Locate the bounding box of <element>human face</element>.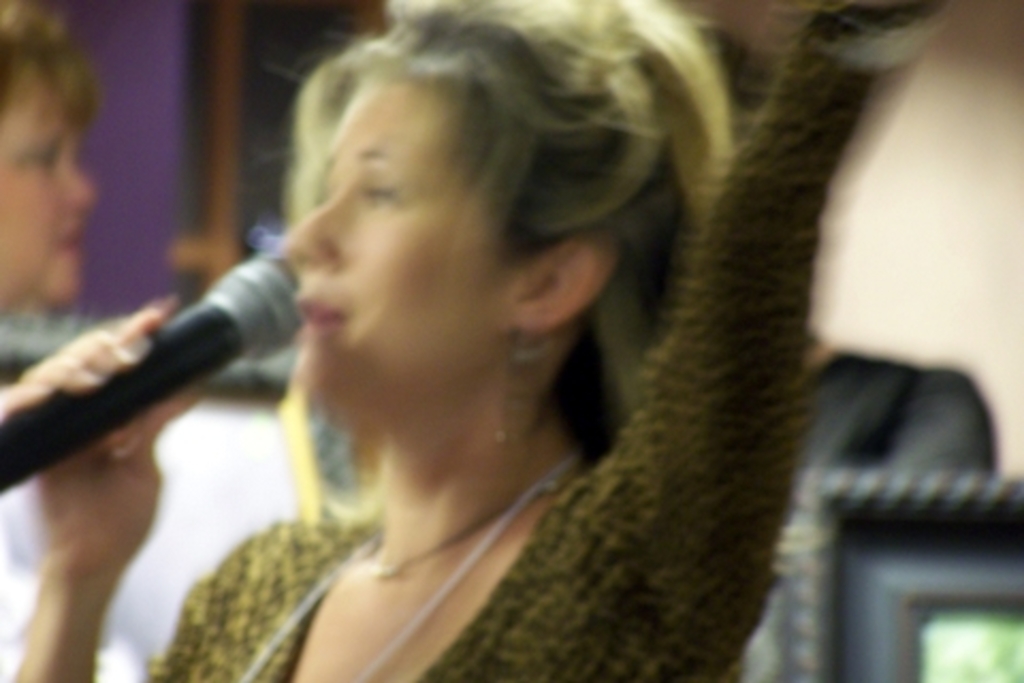
Bounding box: (left=290, top=77, right=506, bottom=427).
